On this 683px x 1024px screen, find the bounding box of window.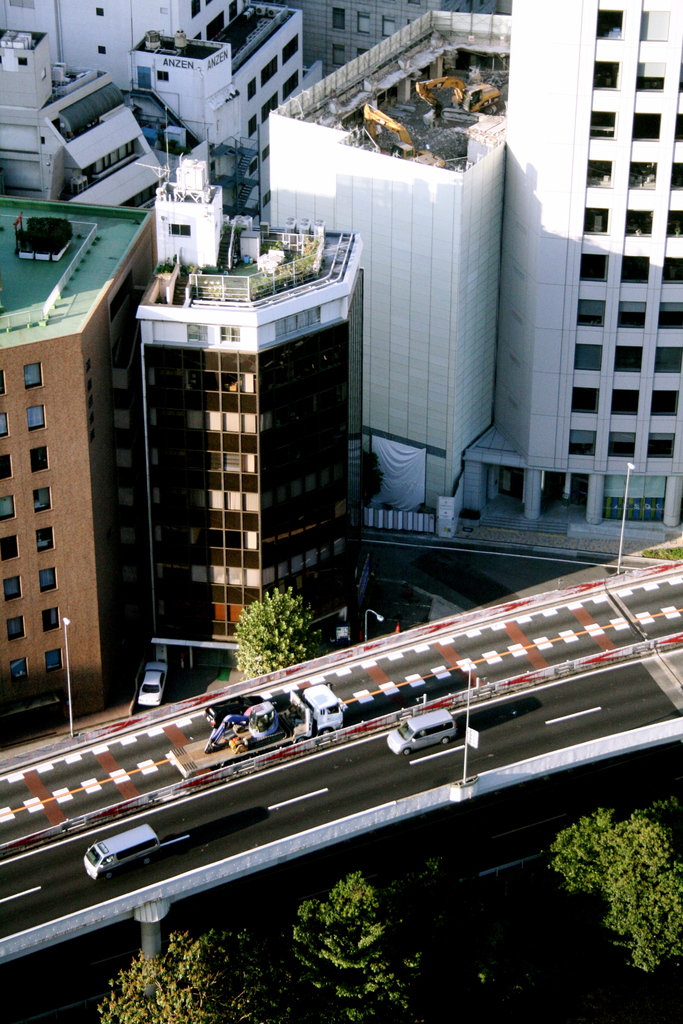
Bounding box: 0:527:20:557.
